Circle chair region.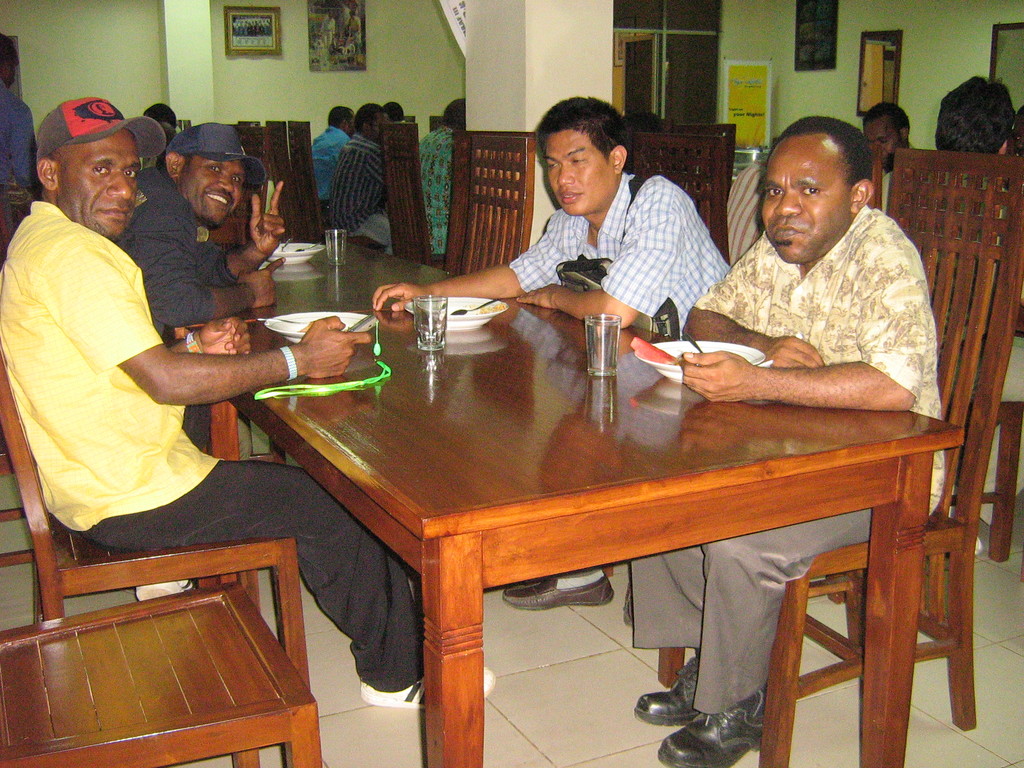
Region: locate(0, 440, 44, 624).
